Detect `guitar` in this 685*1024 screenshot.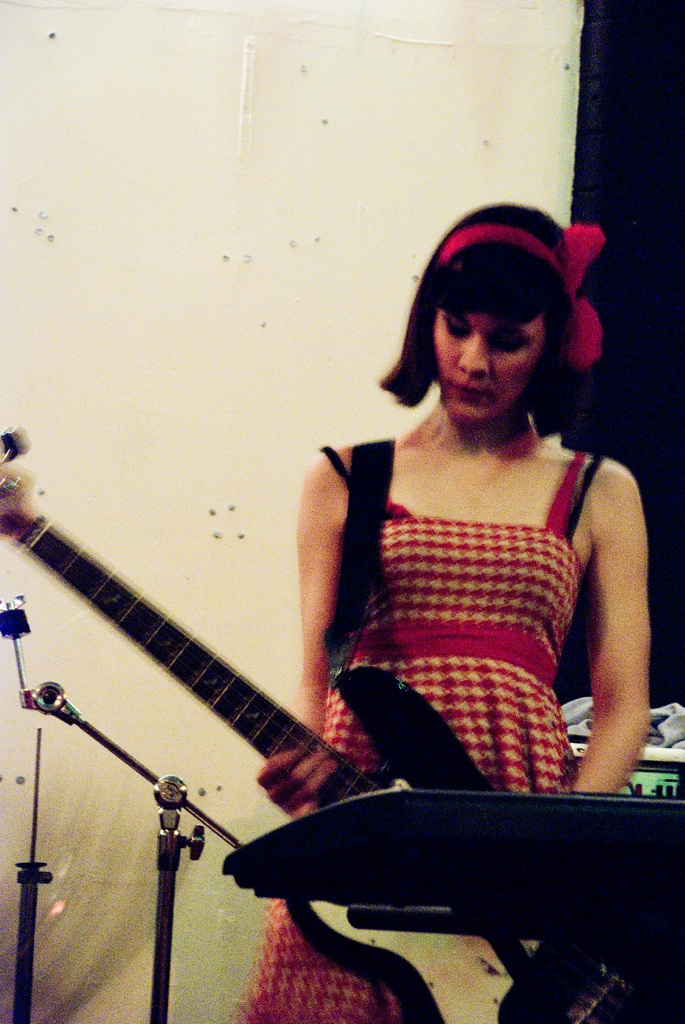
Detection: [2,462,532,986].
